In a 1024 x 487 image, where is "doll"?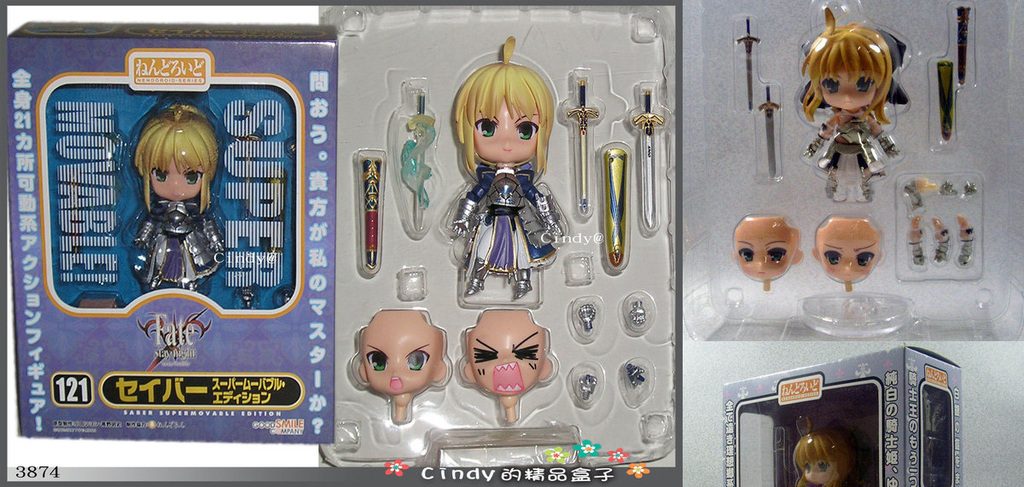
x1=457 y1=308 x2=546 y2=423.
